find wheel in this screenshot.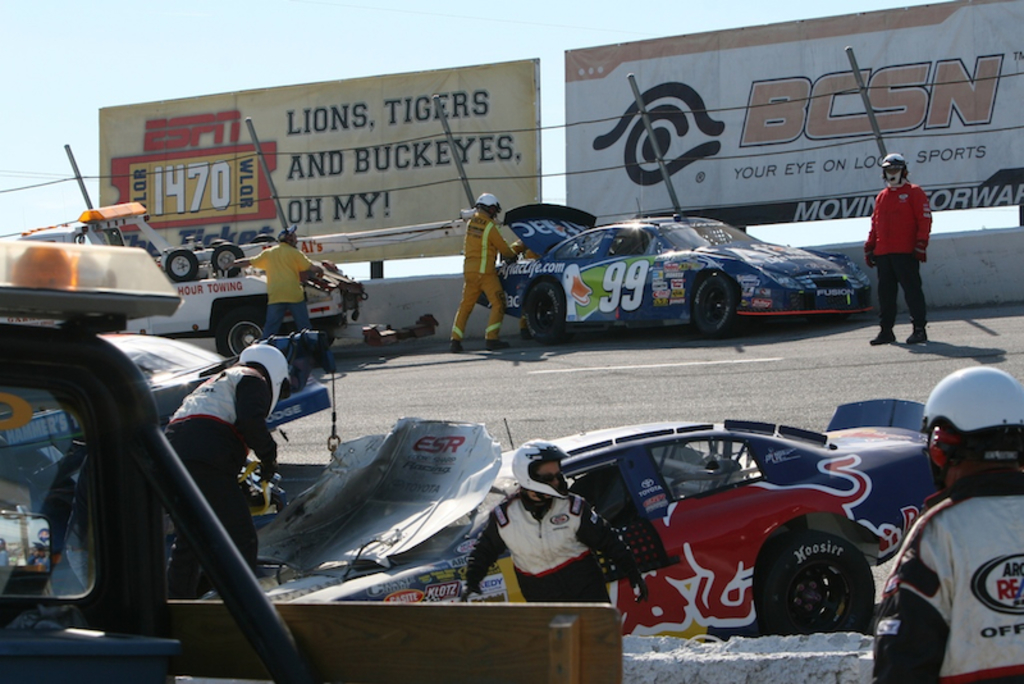
The bounding box for wheel is <bbox>221, 318, 264, 357</bbox>.
